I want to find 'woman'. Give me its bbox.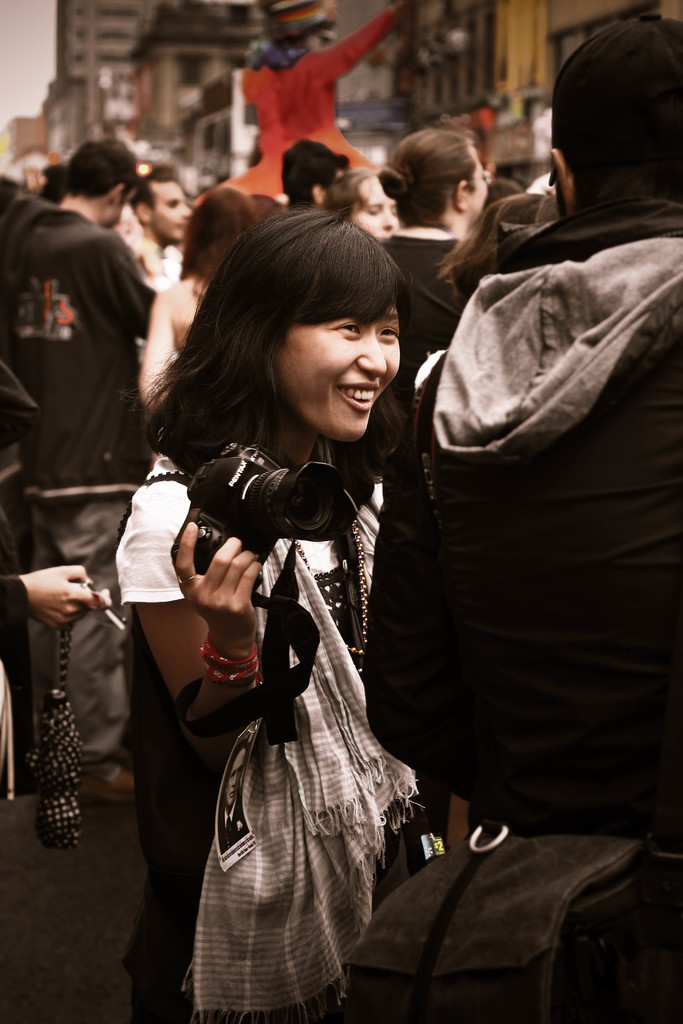
(left=370, top=123, right=499, bottom=492).
